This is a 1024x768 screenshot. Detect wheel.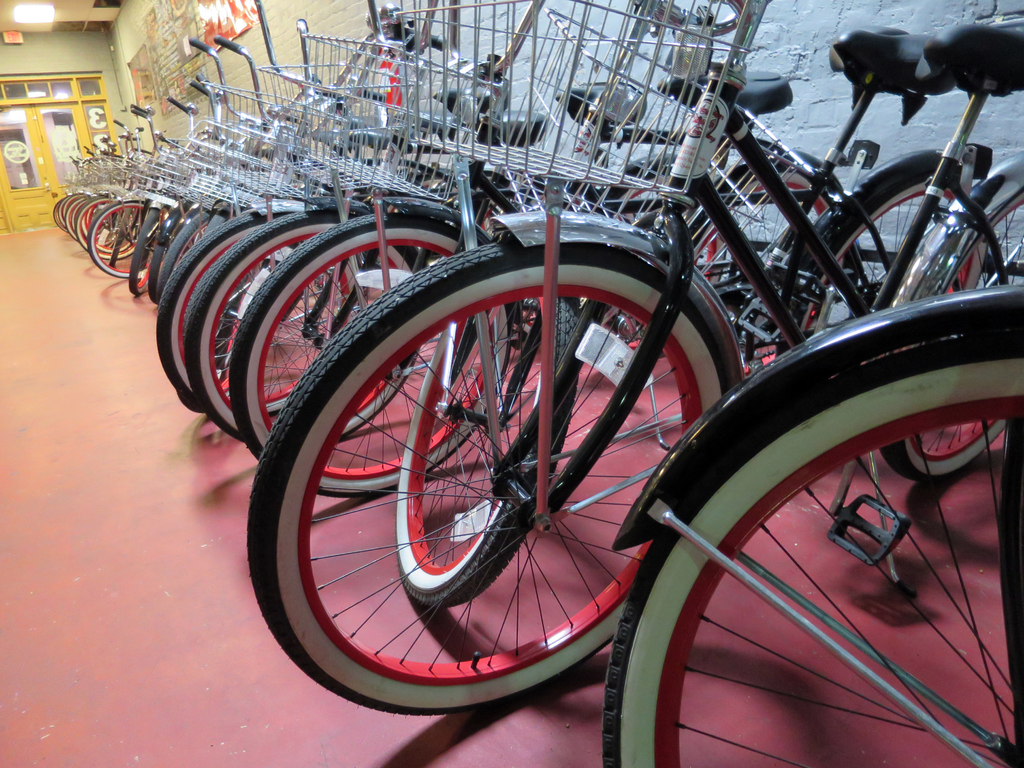
(201, 209, 231, 238).
